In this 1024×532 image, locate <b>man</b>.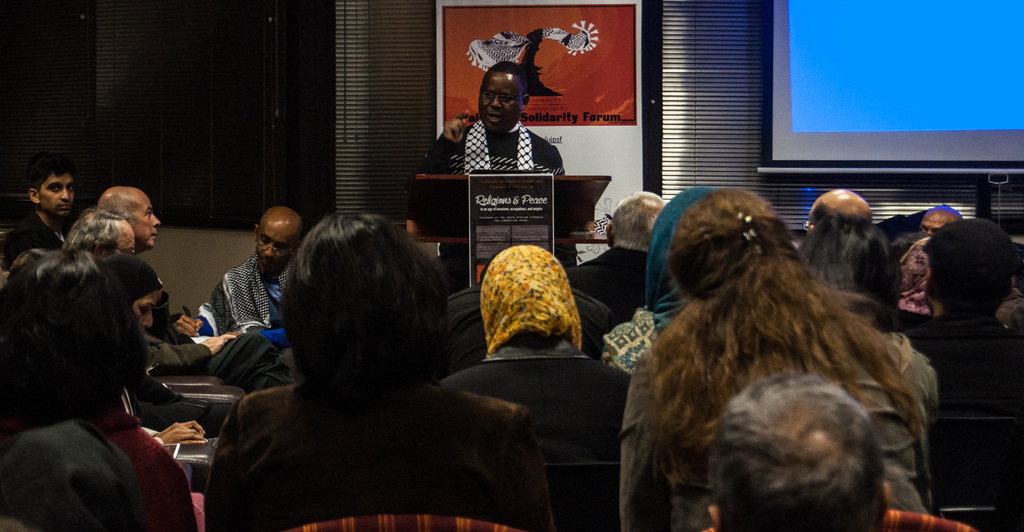
Bounding box: {"left": 102, "top": 188, "right": 166, "bottom": 251}.
